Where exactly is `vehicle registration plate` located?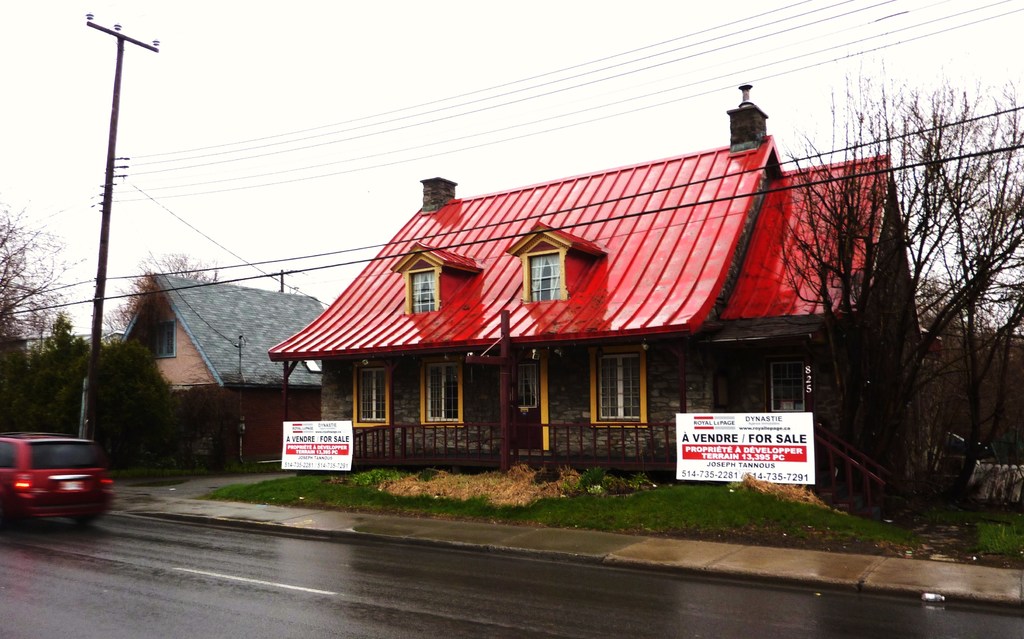
Its bounding box is [x1=54, y1=475, x2=86, y2=495].
